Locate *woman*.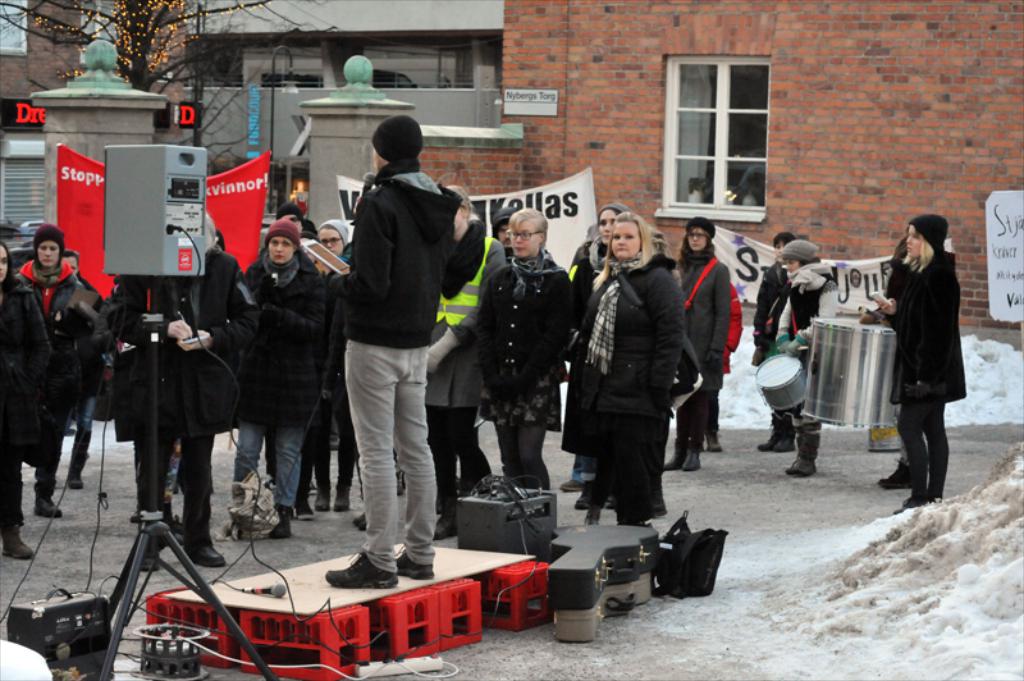
Bounding box: [left=882, top=195, right=977, bottom=509].
